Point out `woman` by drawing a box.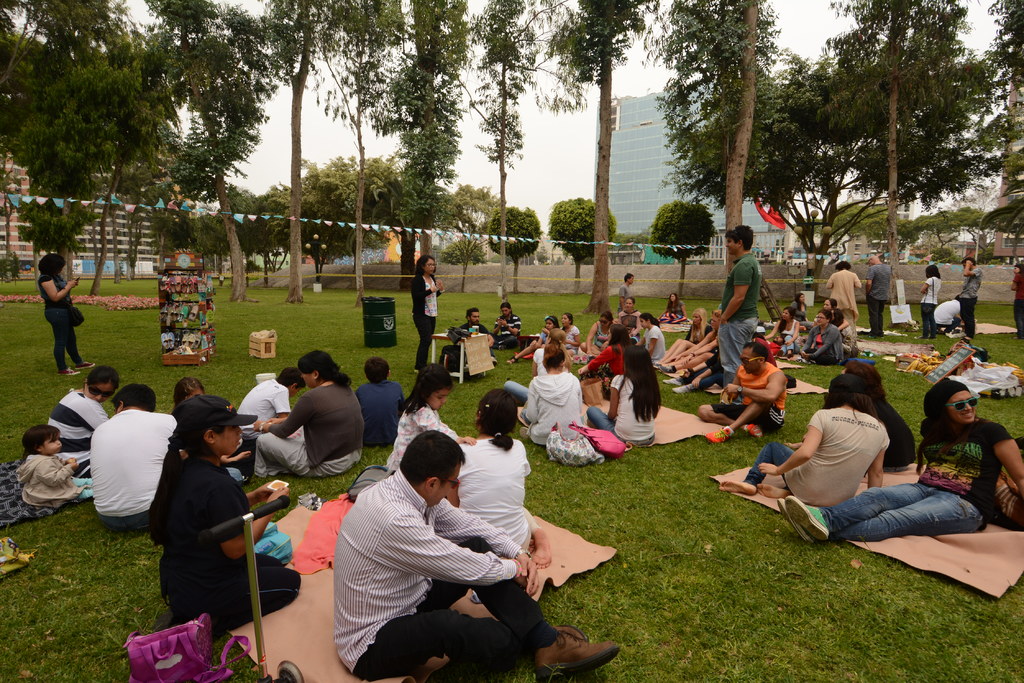
[717,373,891,506].
